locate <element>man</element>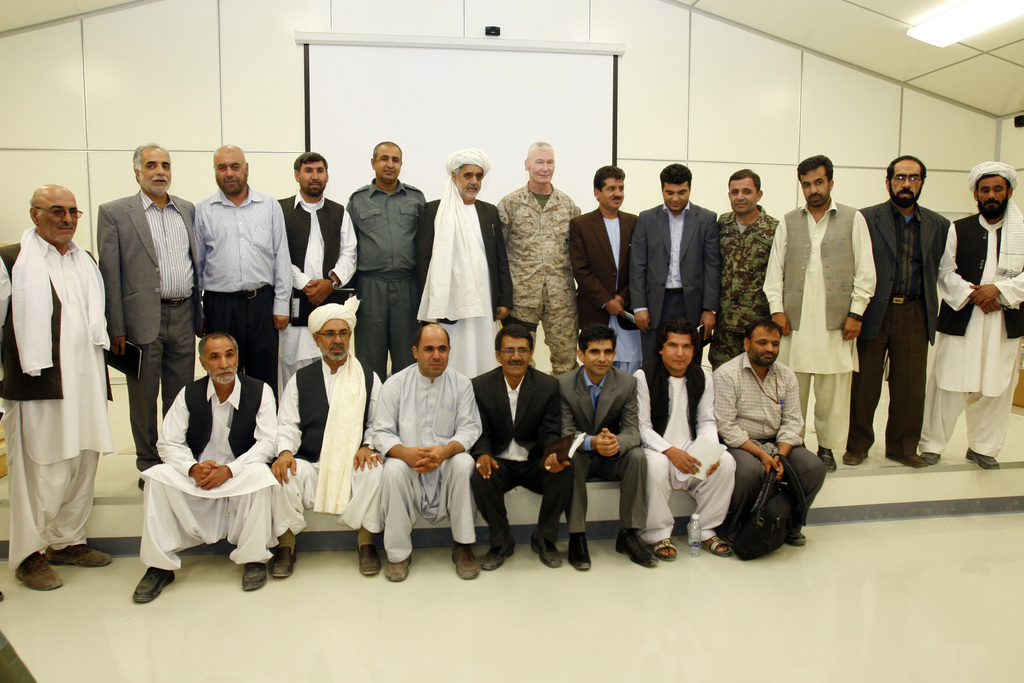
Rect(563, 163, 649, 389)
